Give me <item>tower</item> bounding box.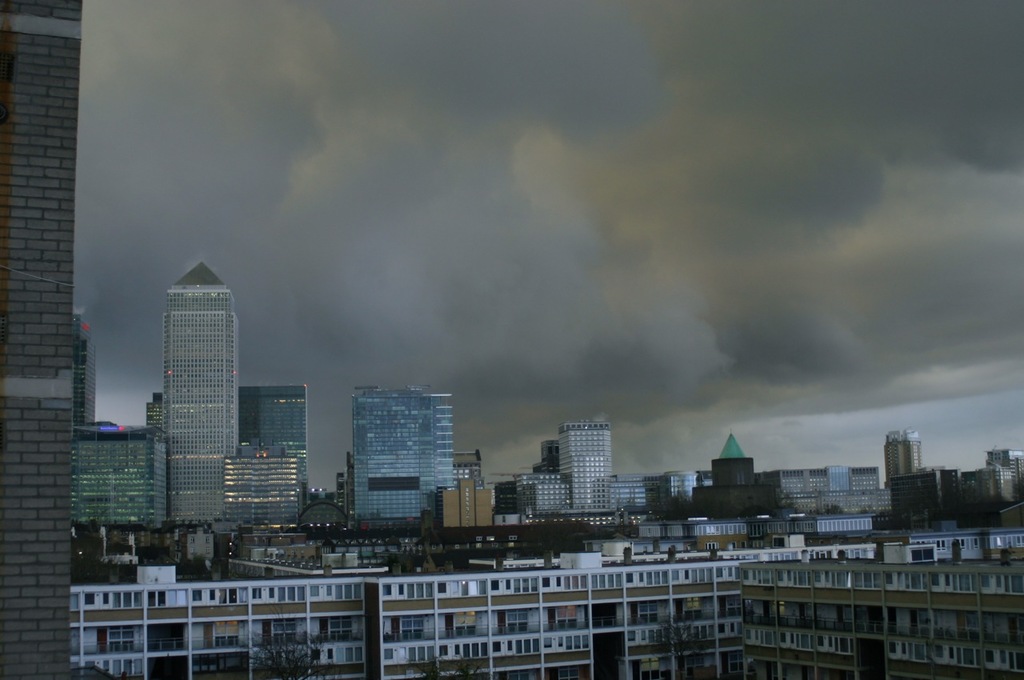
437:482:498:527.
